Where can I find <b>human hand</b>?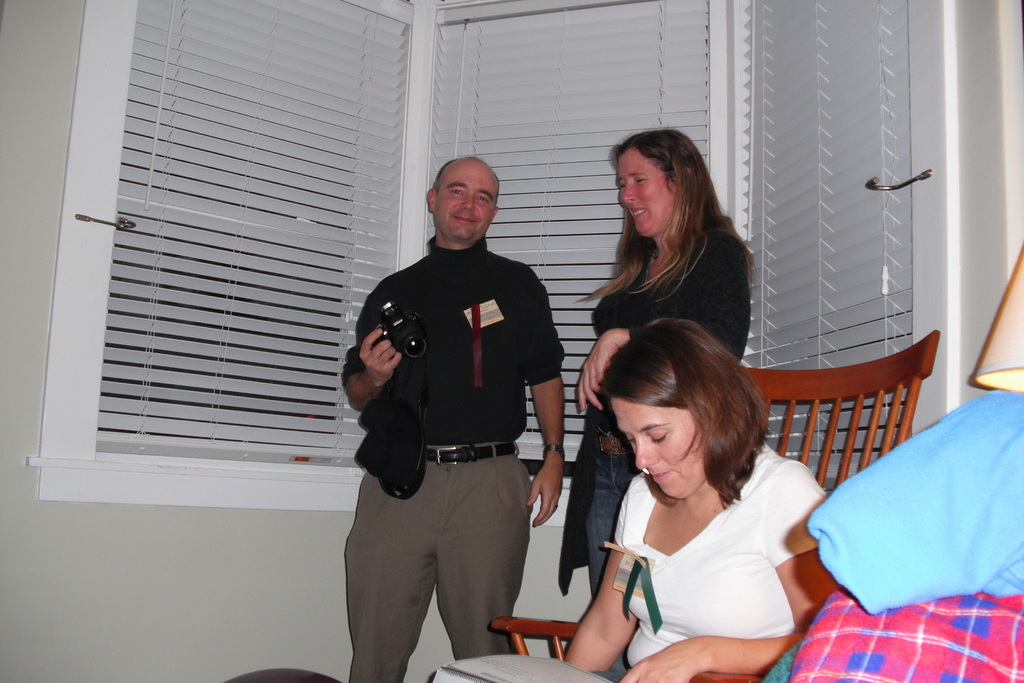
You can find it at [575, 325, 620, 413].
